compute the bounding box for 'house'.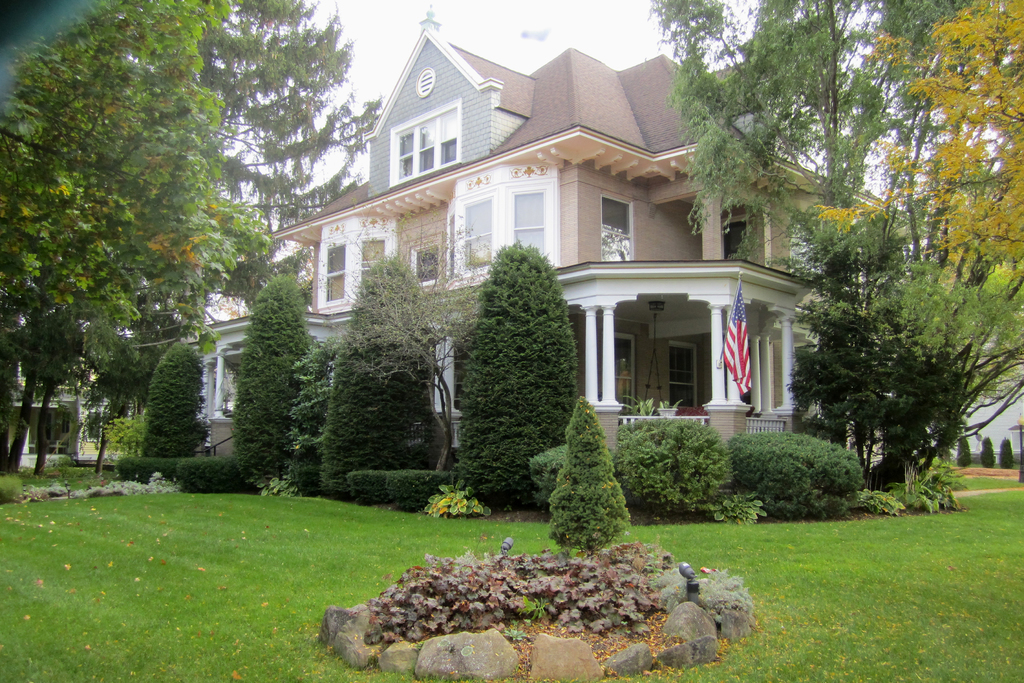
box(188, 314, 254, 456).
